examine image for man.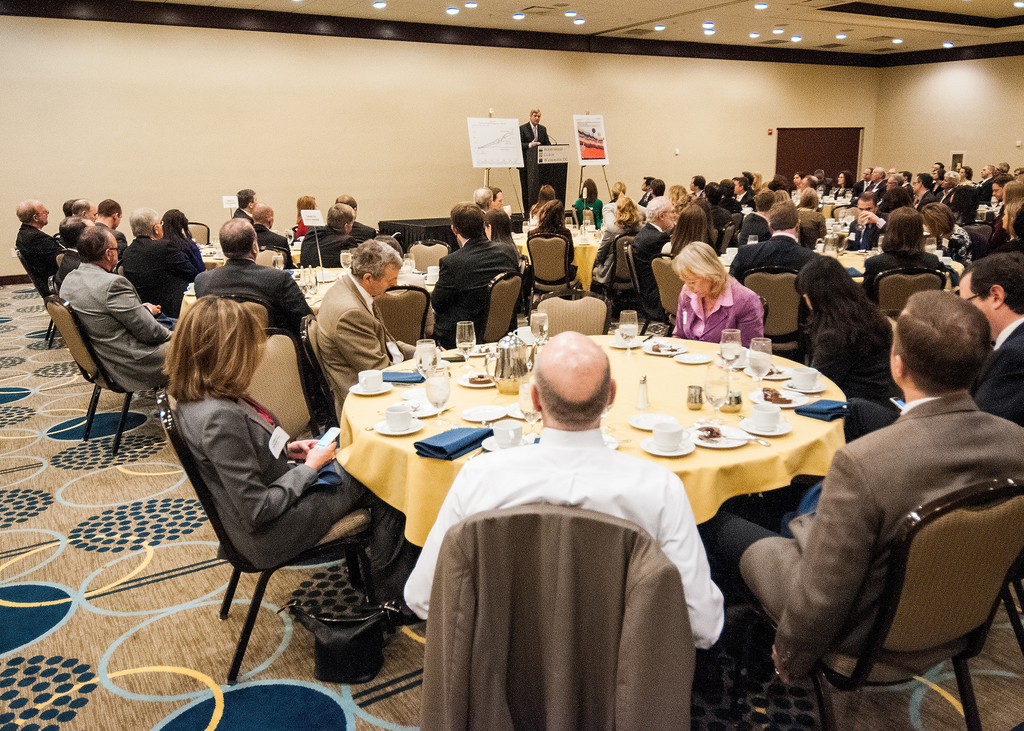
Examination result: box(741, 188, 774, 245).
